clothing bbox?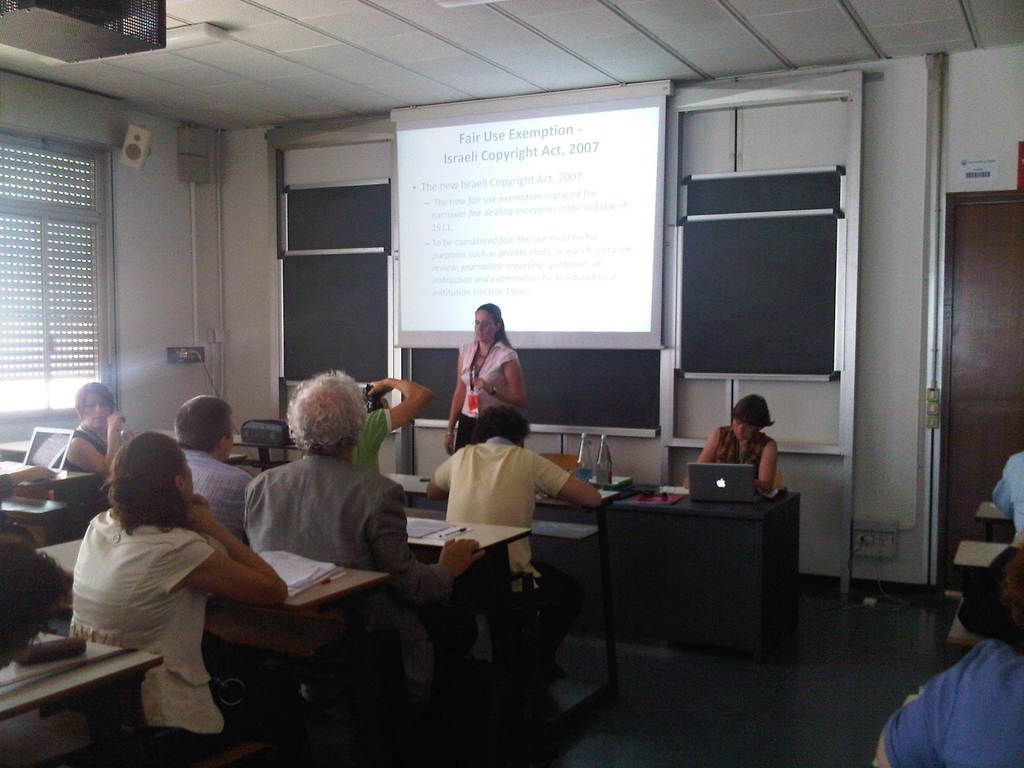
select_region(710, 423, 772, 481)
